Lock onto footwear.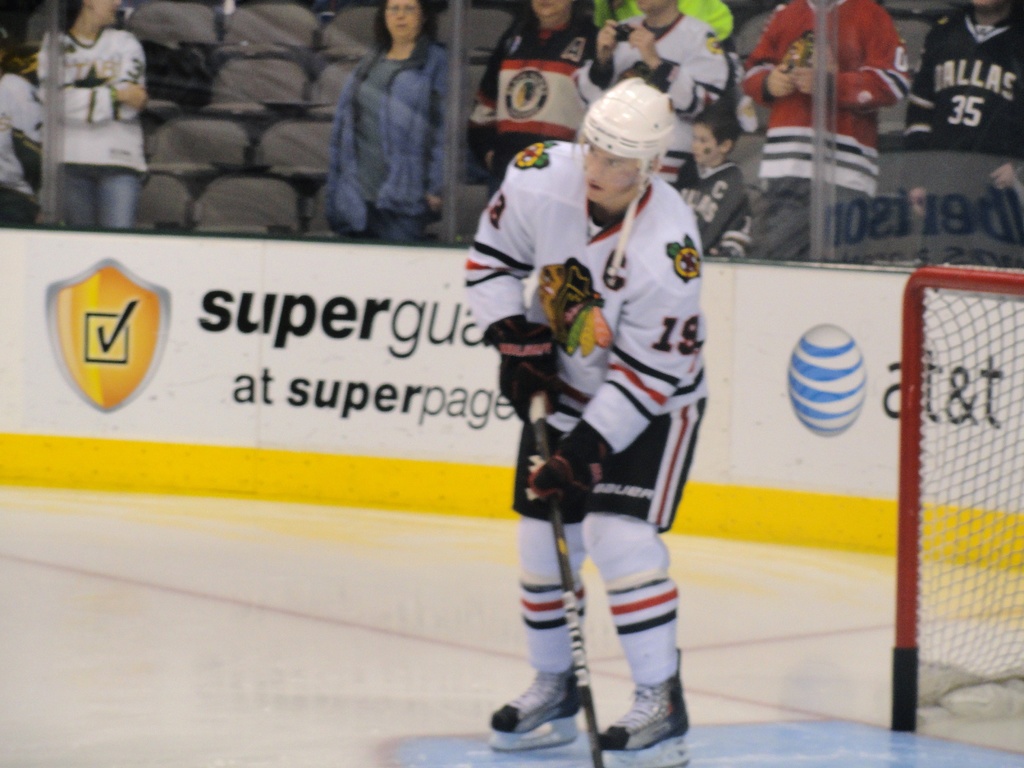
Locked: bbox(487, 665, 590, 752).
